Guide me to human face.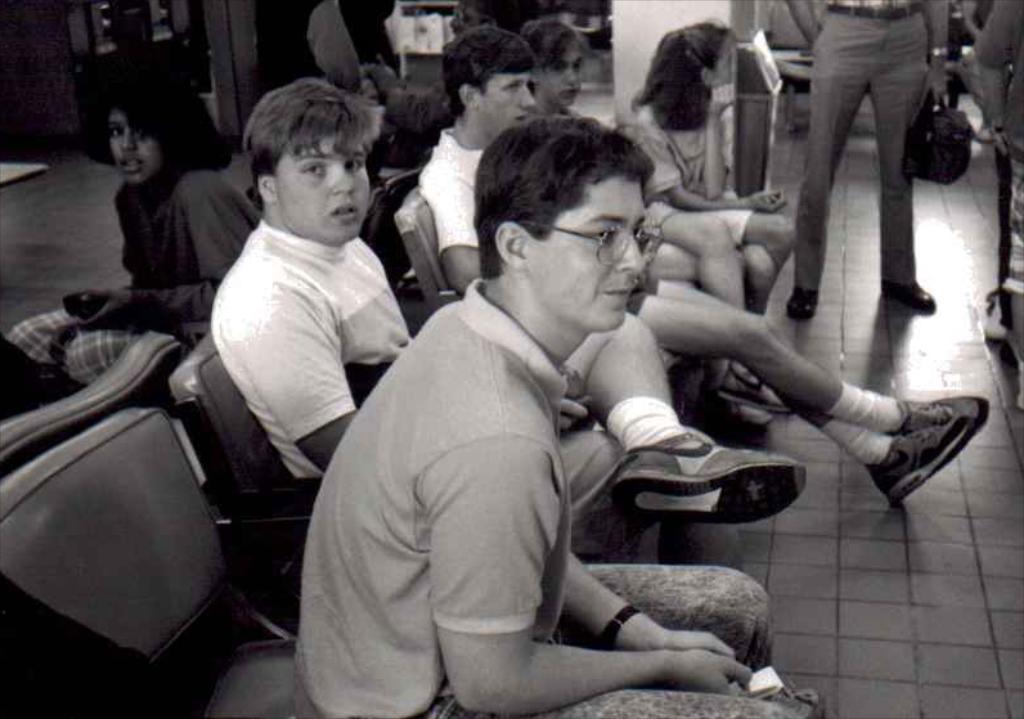
Guidance: 273, 135, 373, 241.
